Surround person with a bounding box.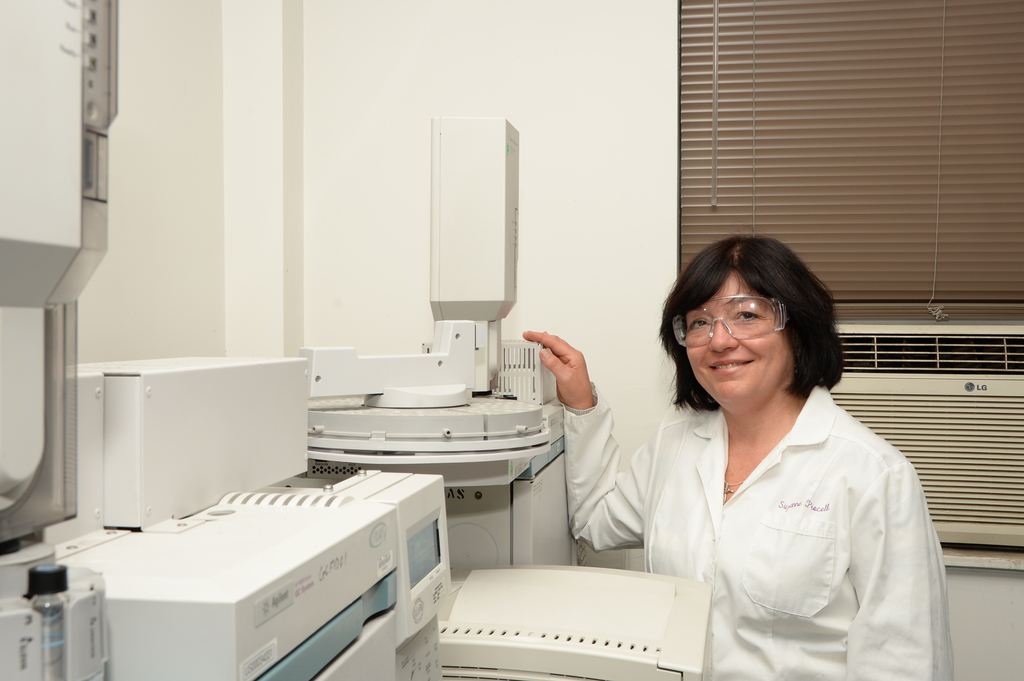
left=626, top=218, right=953, bottom=680.
